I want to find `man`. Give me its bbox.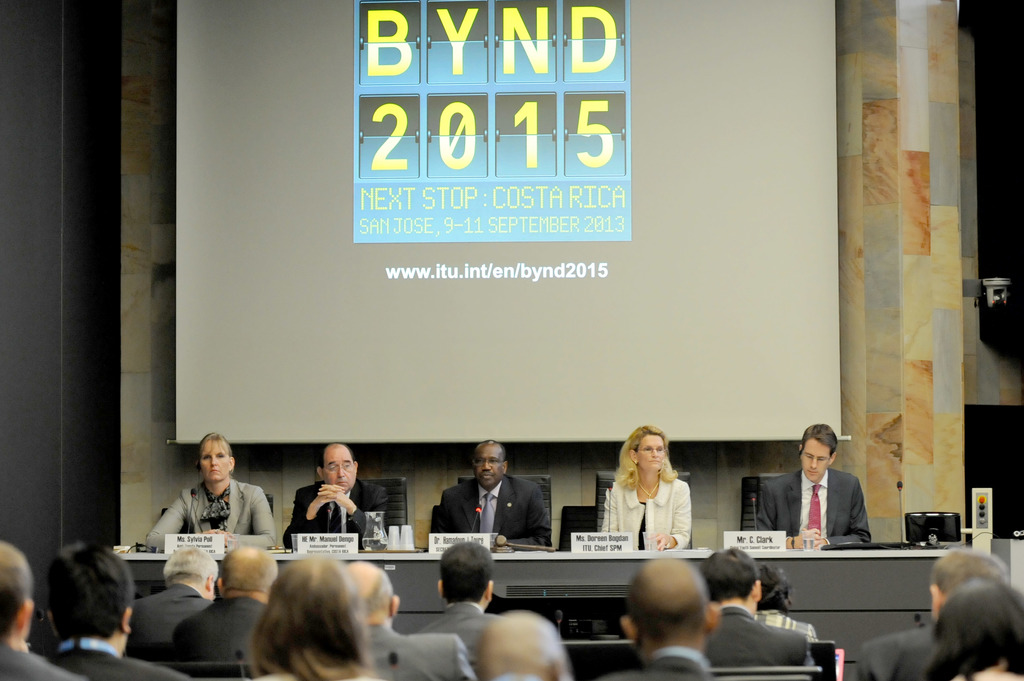
box(163, 541, 275, 671).
